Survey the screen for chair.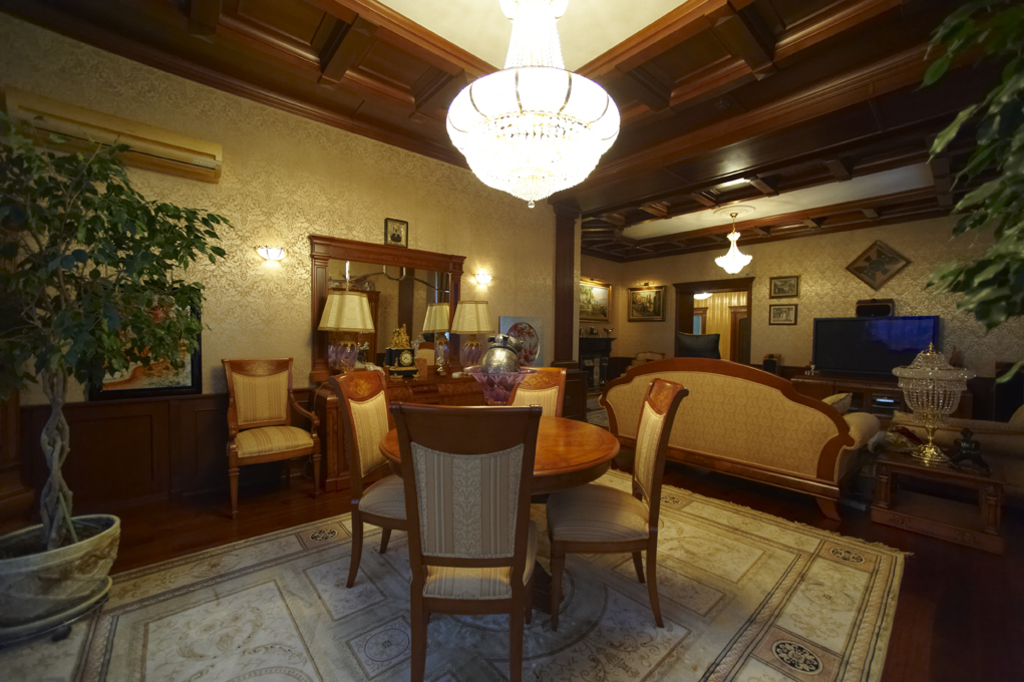
Survey found: (left=223, top=356, right=324, bottom=519).
